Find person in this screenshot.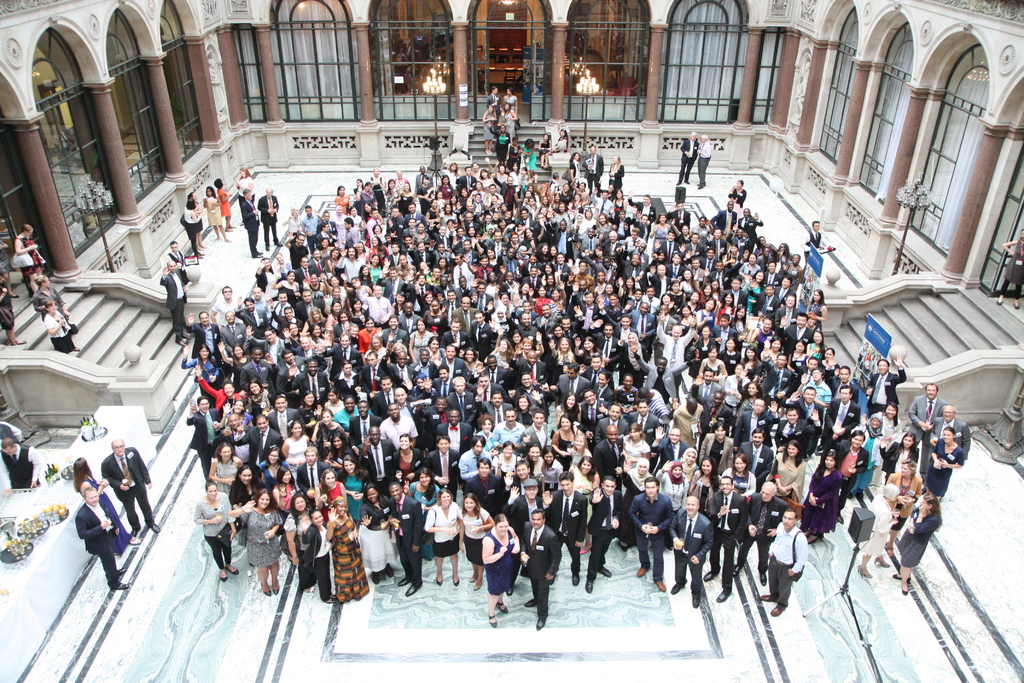
The bounding box for person is <box>689,457,716,515</box>.
